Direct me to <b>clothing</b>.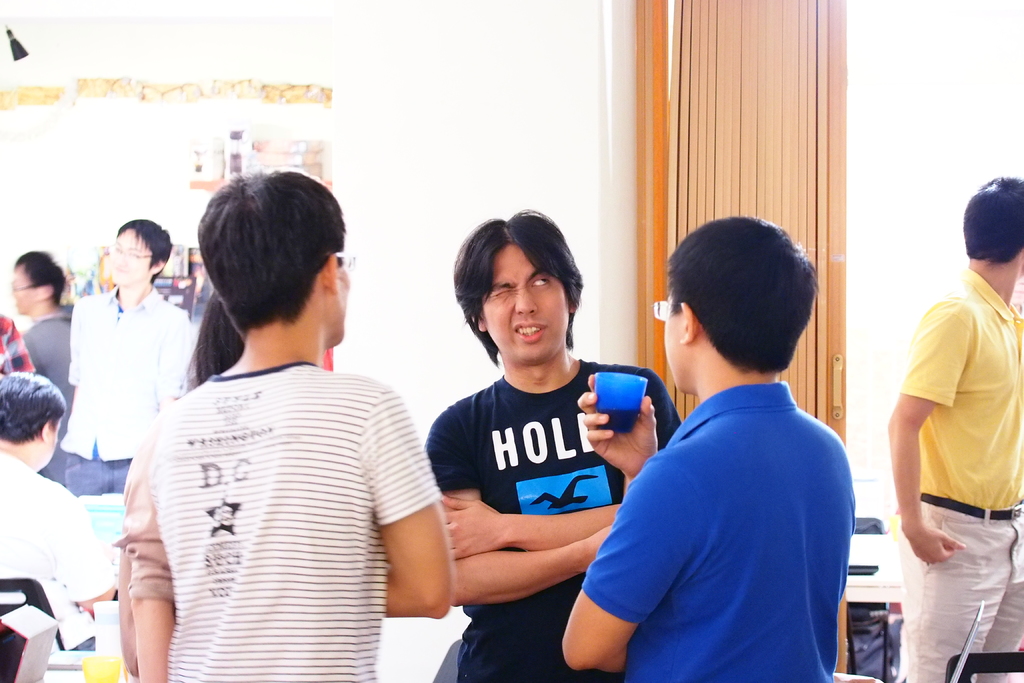
Direction: bbox(0, 445, 108, 646).
